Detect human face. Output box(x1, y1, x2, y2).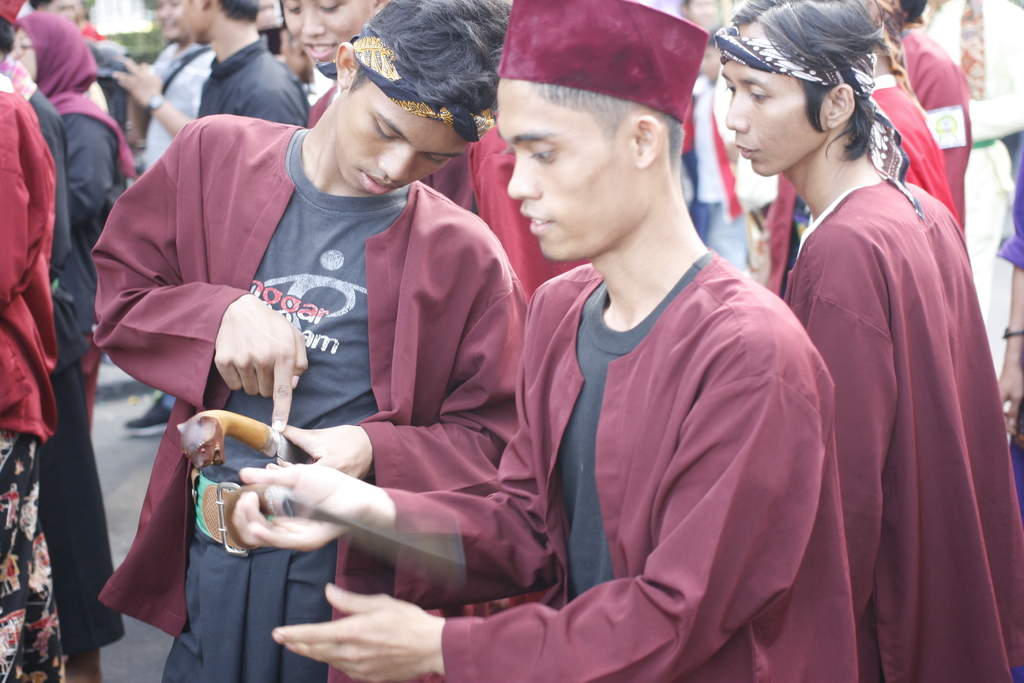
box(282, 0, 372, 63).
